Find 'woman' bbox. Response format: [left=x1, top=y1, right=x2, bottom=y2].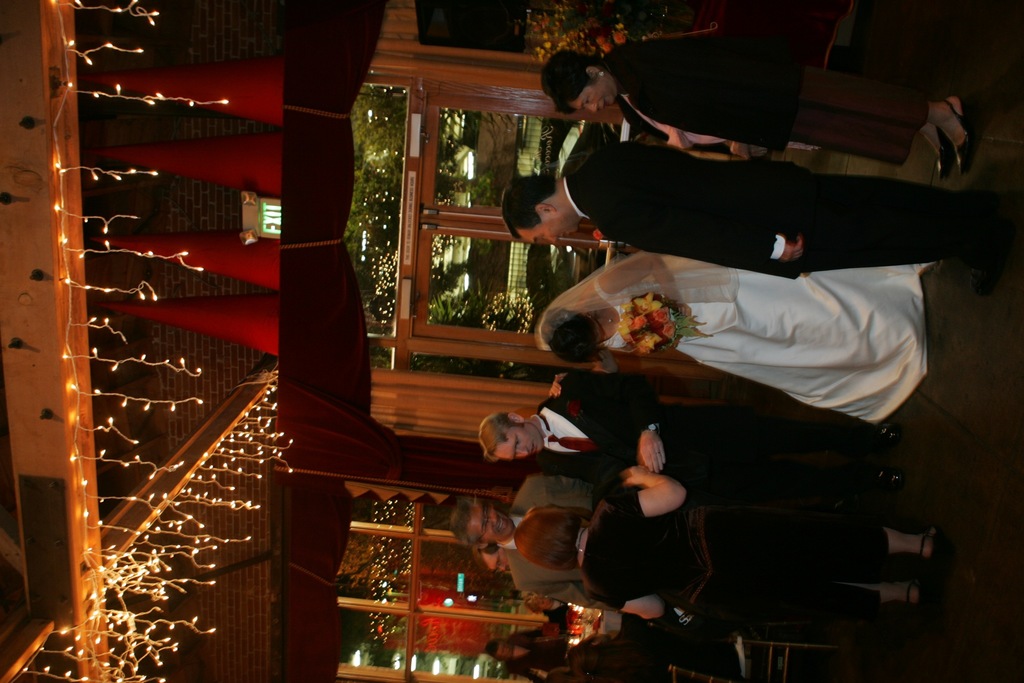
[left=484, top=625, right=566, bottom=682].
